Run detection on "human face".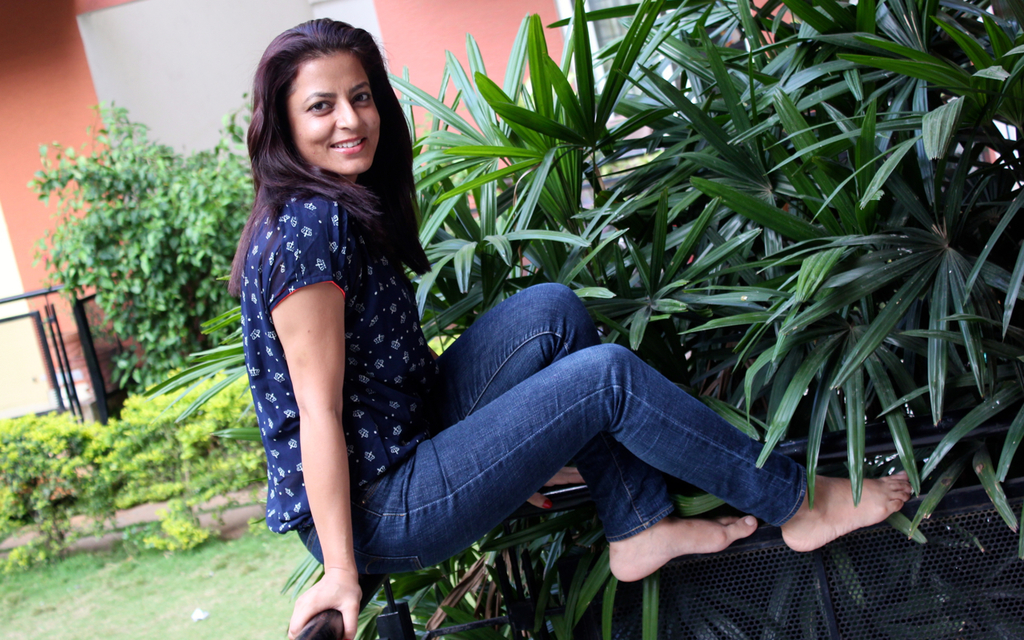
Result: 288, 50, 382, 174.
